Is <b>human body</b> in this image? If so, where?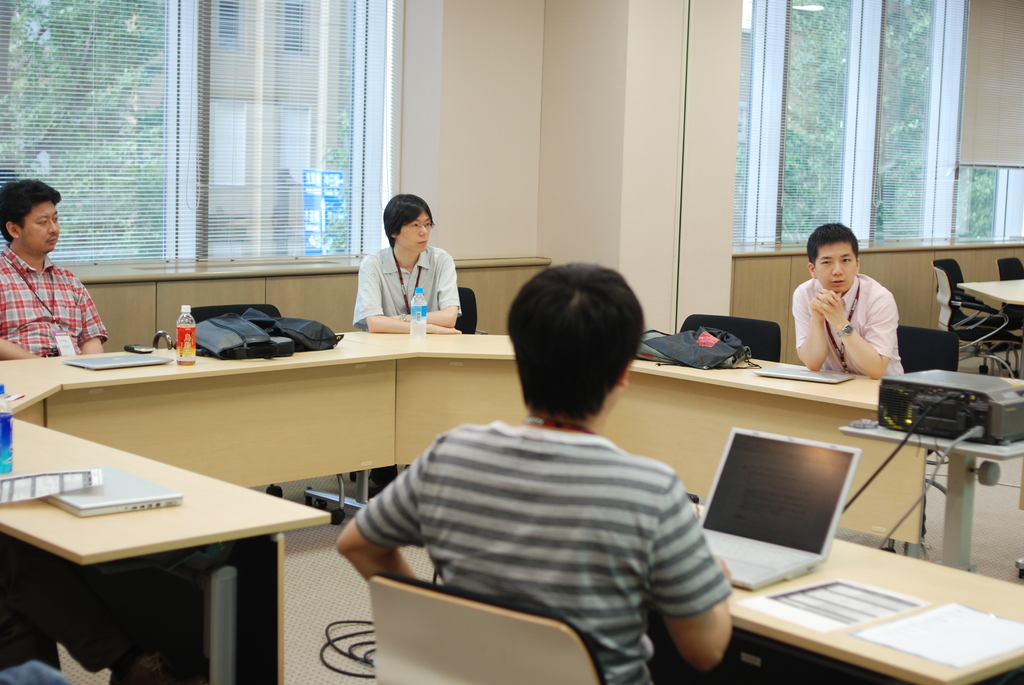
Yes, at crop(350, 249, 456, 334).
